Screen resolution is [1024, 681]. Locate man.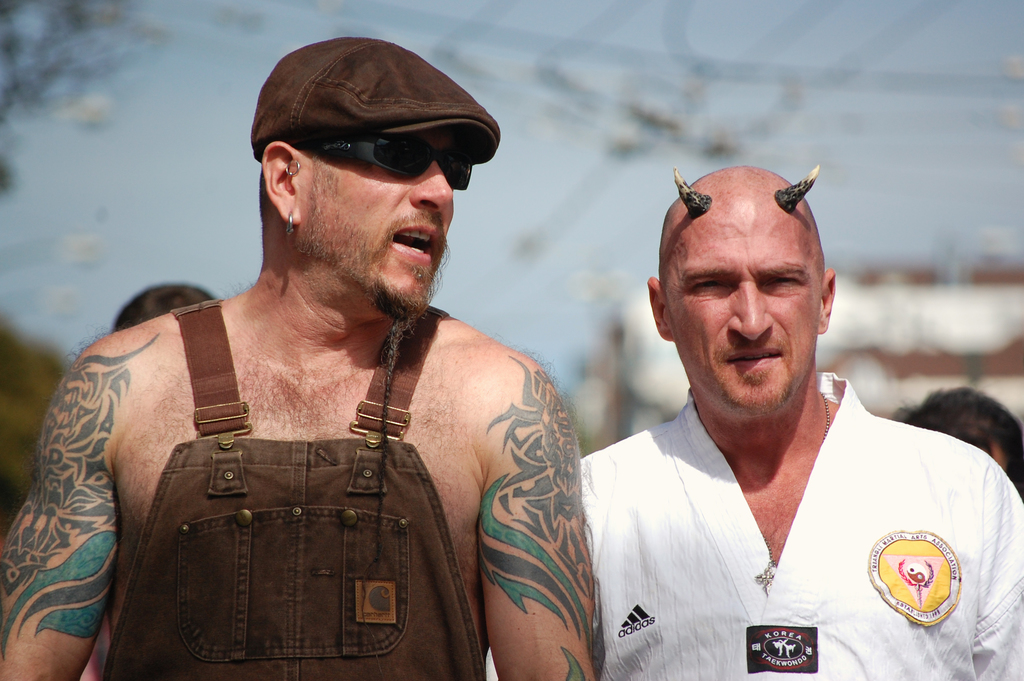
(575, 163, 1023, 680).
